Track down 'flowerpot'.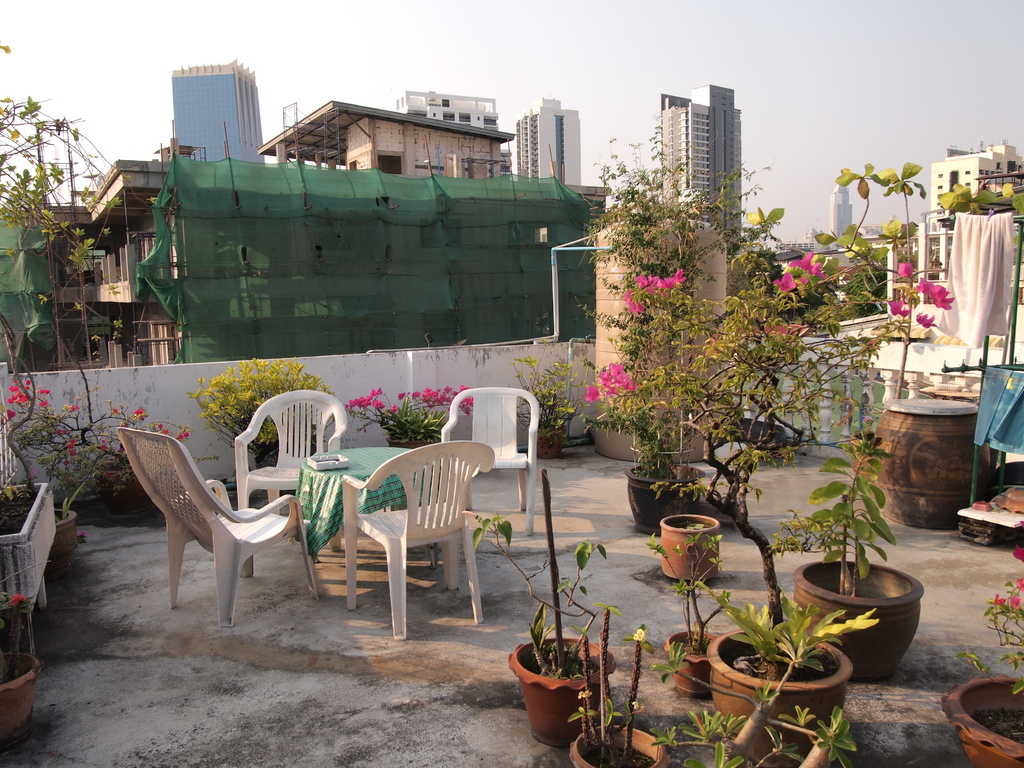
Tracked to 625 461 703 533.
